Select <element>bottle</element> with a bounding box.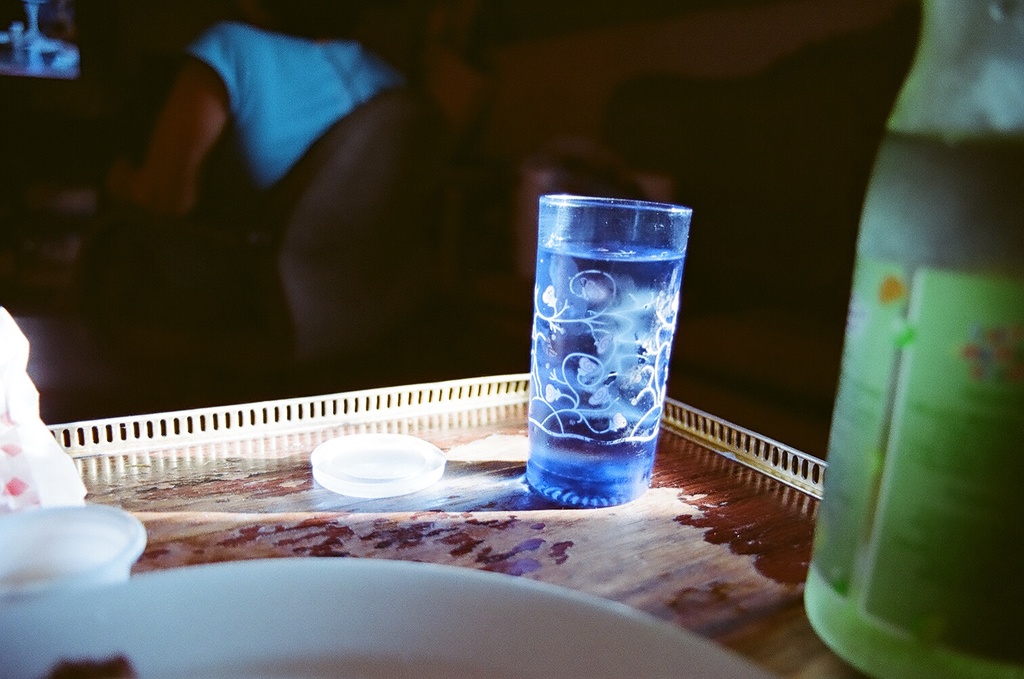
{"x1": 803, "y1": 0, "x2": 1023, "y2": 678}.
